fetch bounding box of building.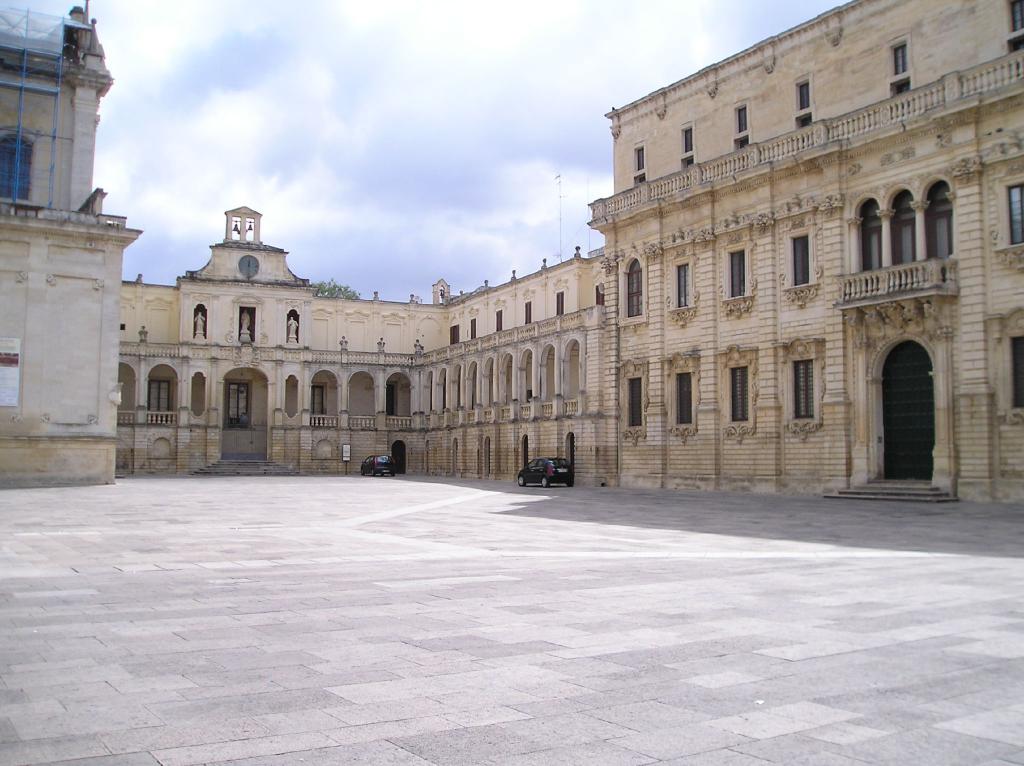
Bbox: box(117, 207, 617, 485).
